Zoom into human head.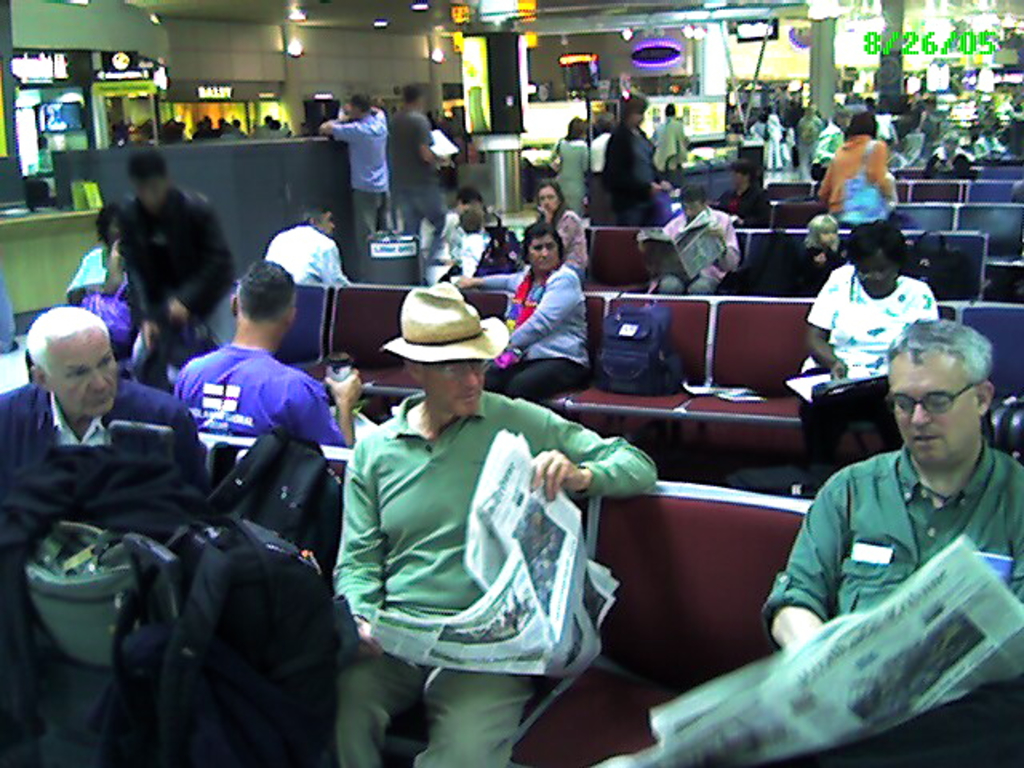
Zoom target: locate(678, 187, 707, 222).
